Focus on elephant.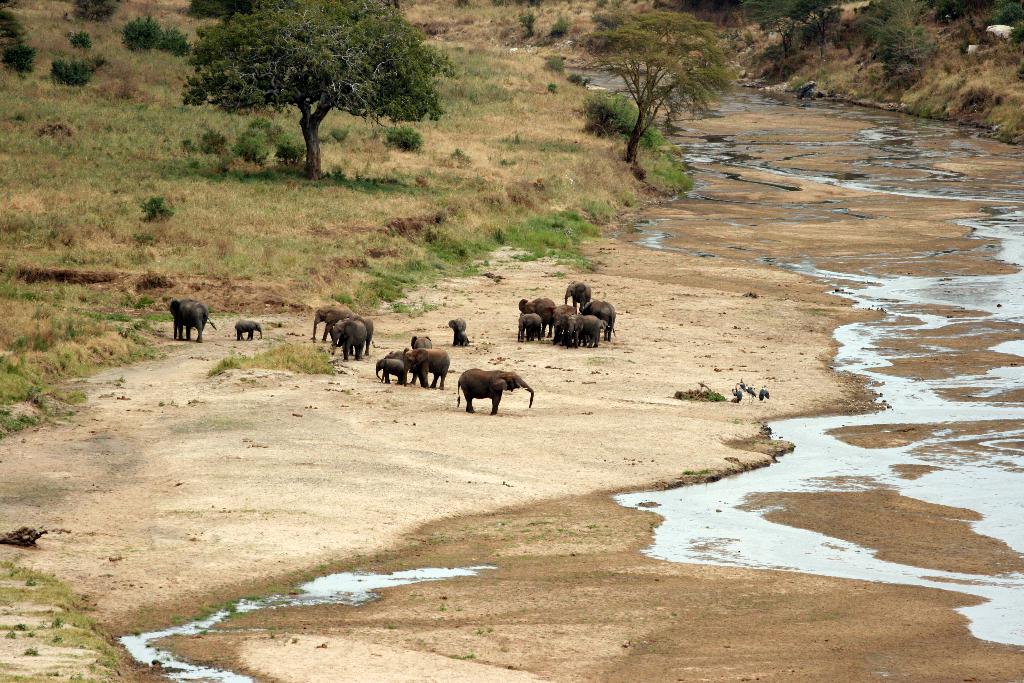
Focused at left=229, top=318, right=263, bottom=344.
